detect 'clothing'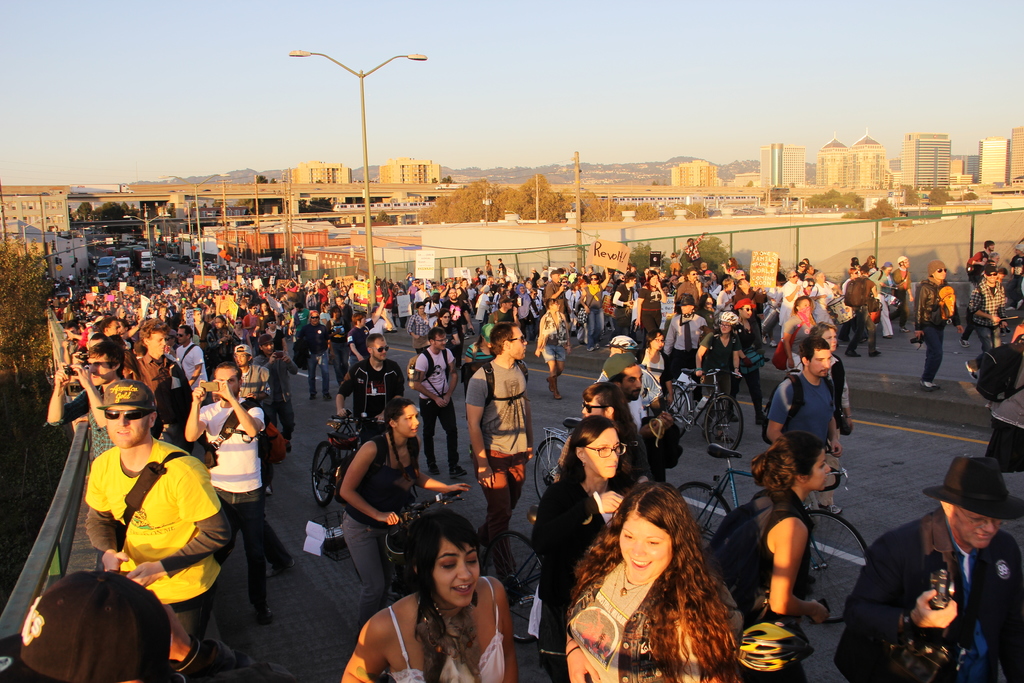
888,267,911,320
